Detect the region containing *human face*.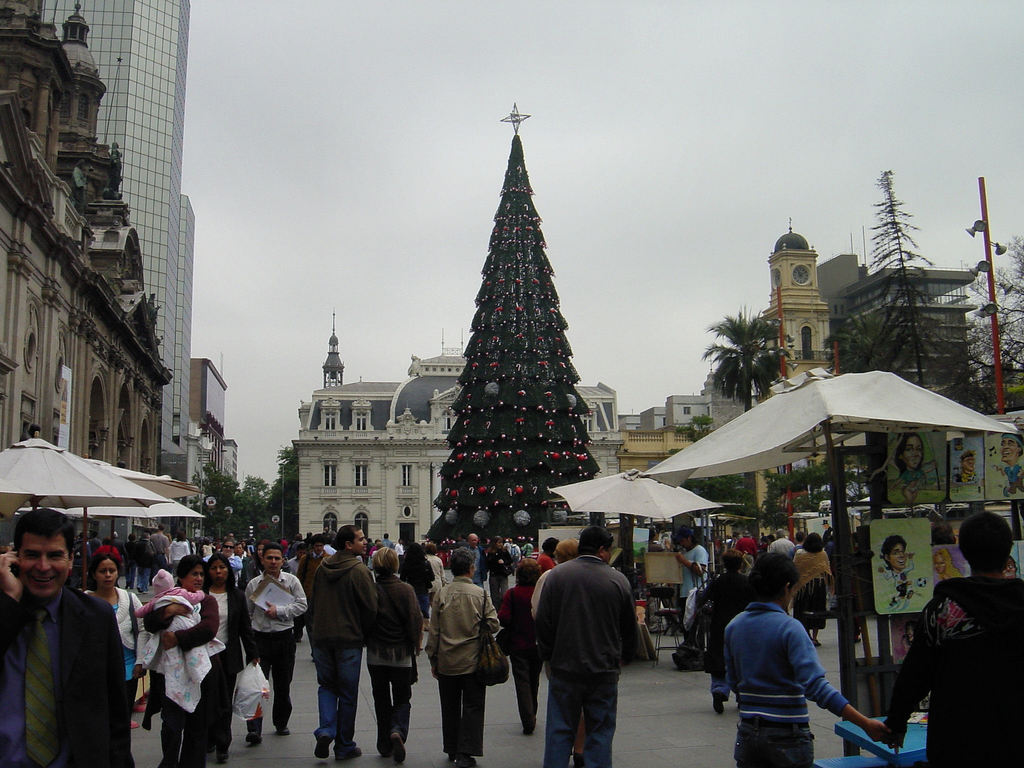
left=900, top=435, right=920, bottom=467.
